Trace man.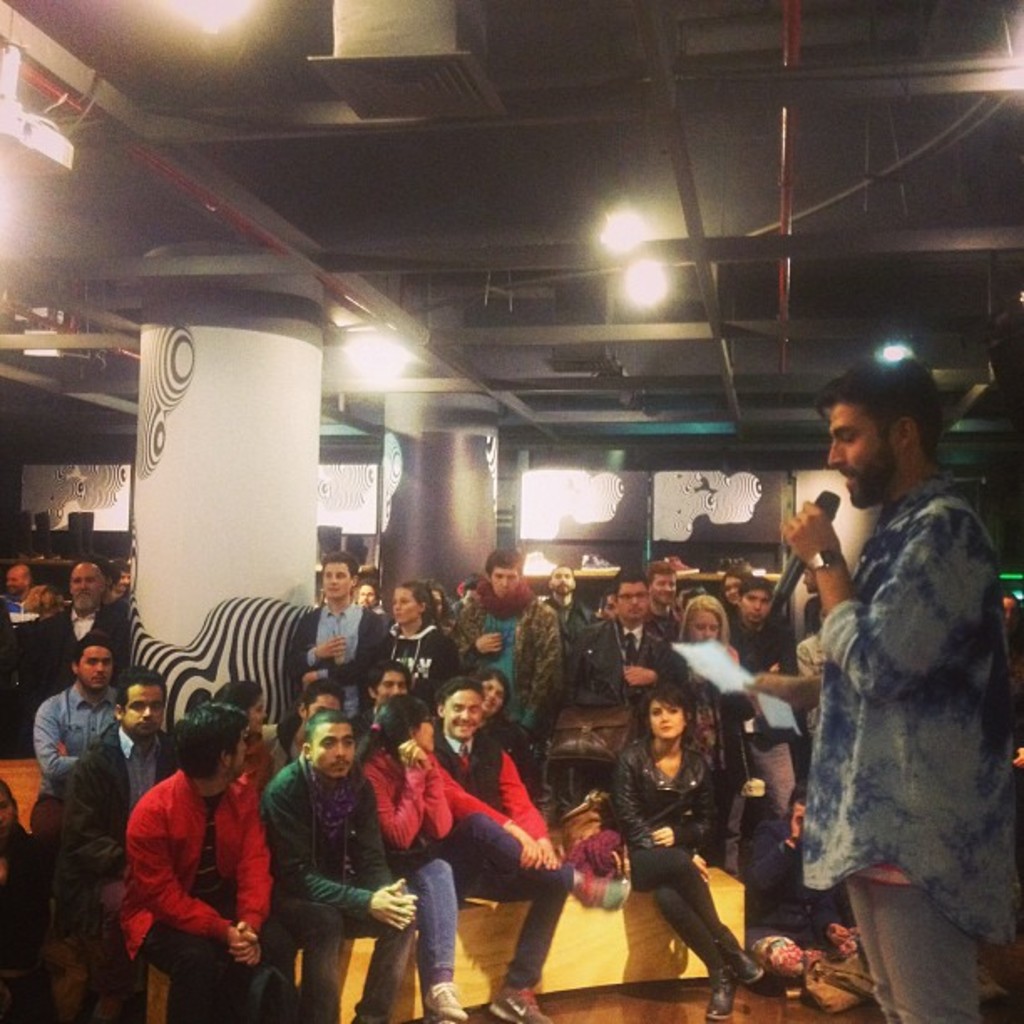
Traced to box(360, 579, 390, 614).
